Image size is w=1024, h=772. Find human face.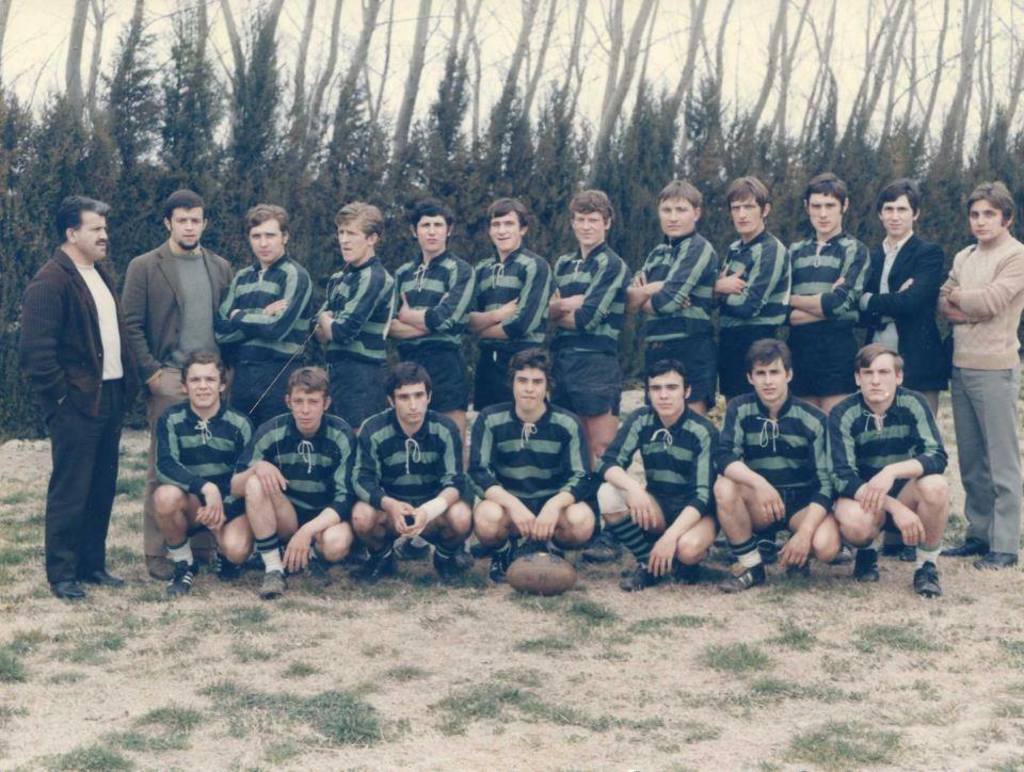
753/364/786/398.
